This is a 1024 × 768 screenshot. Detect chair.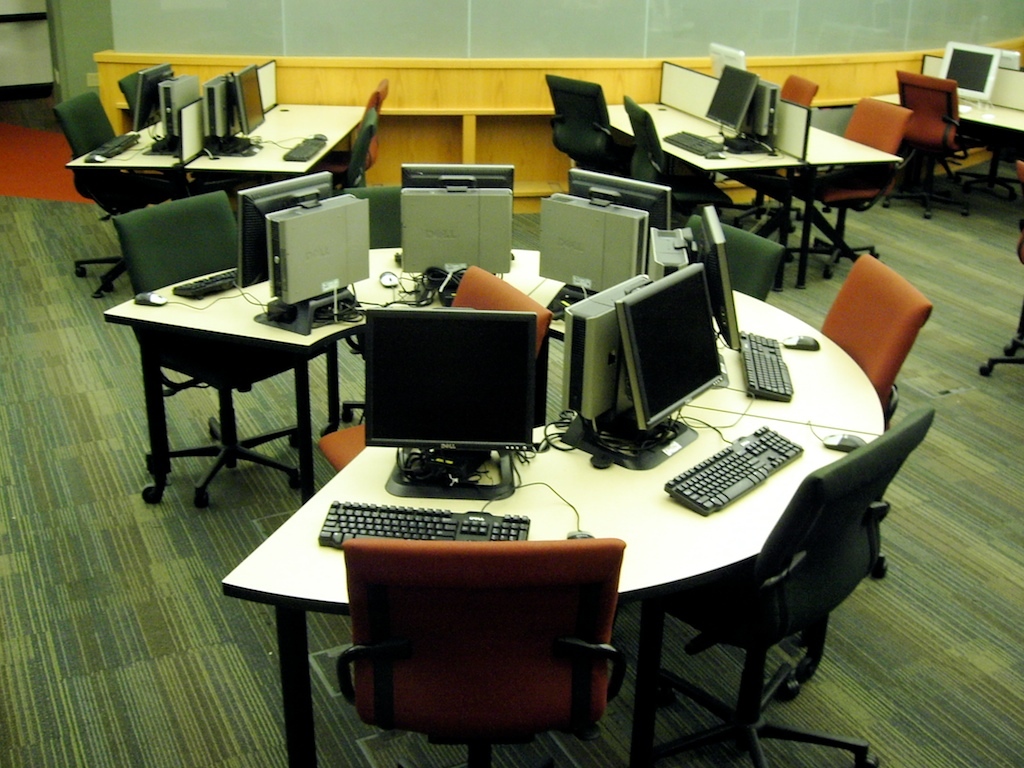
box(774, 97, 915, 287).
